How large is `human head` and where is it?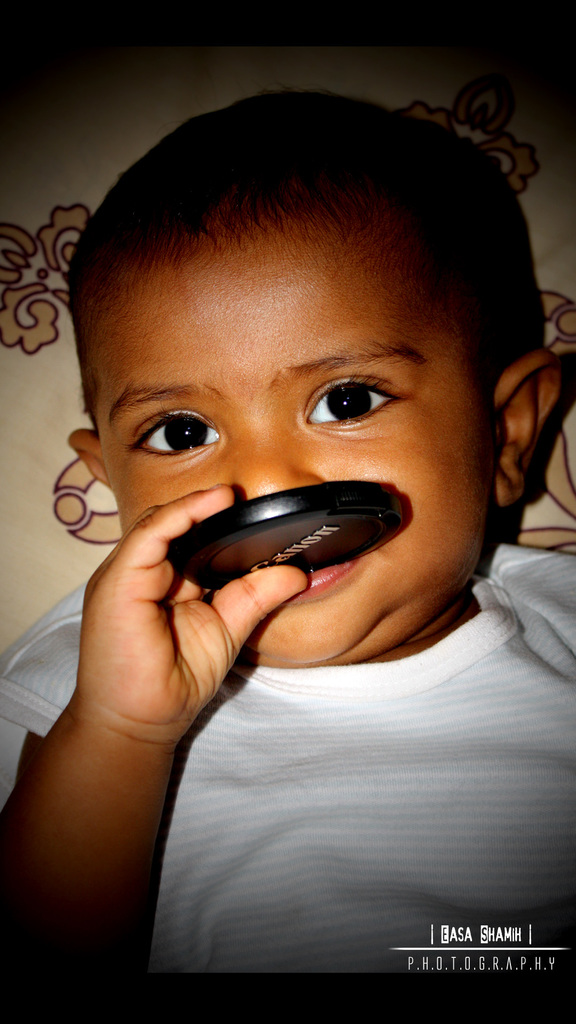
Bounding box: [67, 84, 555, 669].
